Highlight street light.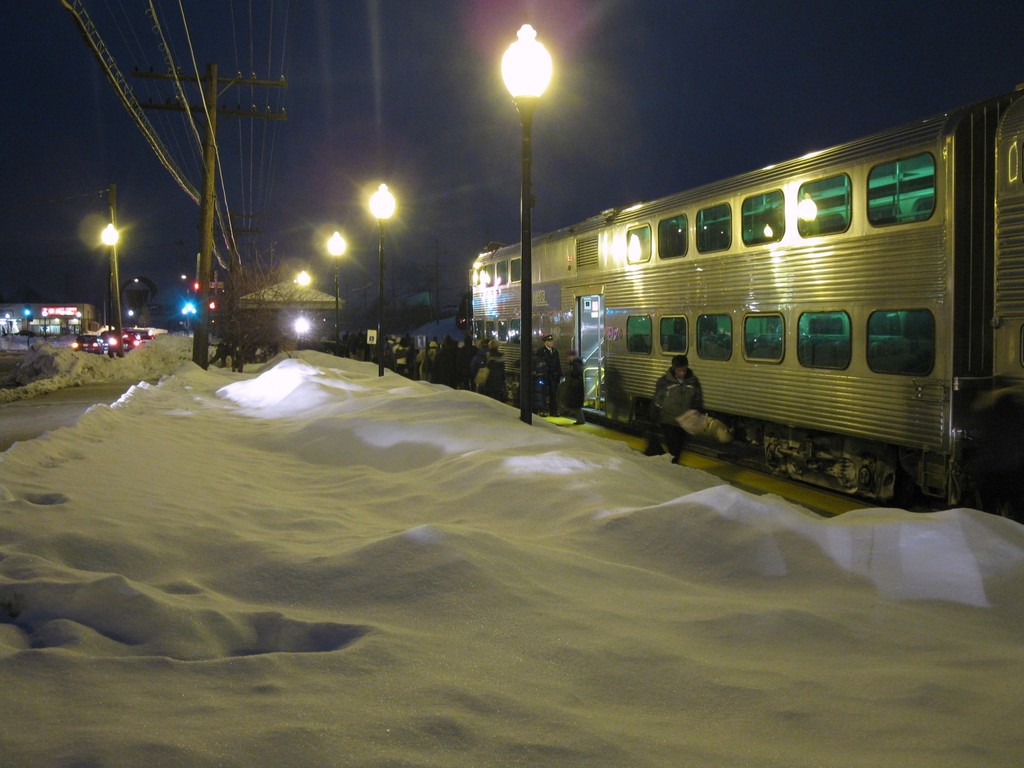
Highlighted region: {"x1": 321, "y1": 227, "x2": 349, "y2": 358}.
